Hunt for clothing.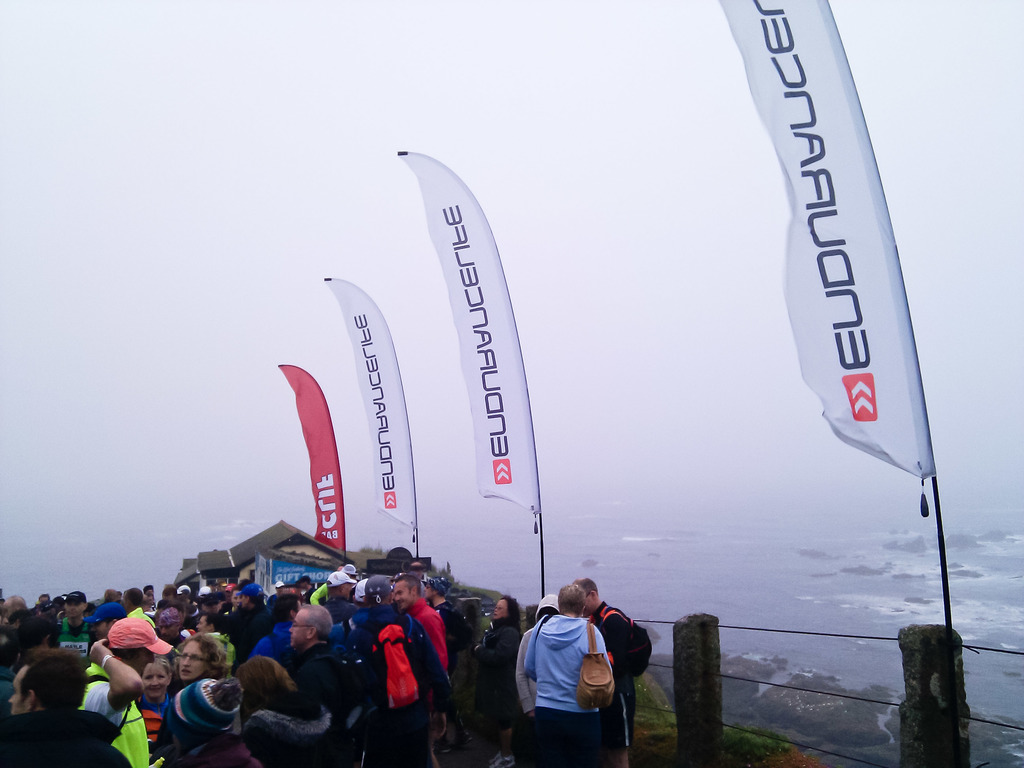
Hunted down at [164, 734, 269, 767].
